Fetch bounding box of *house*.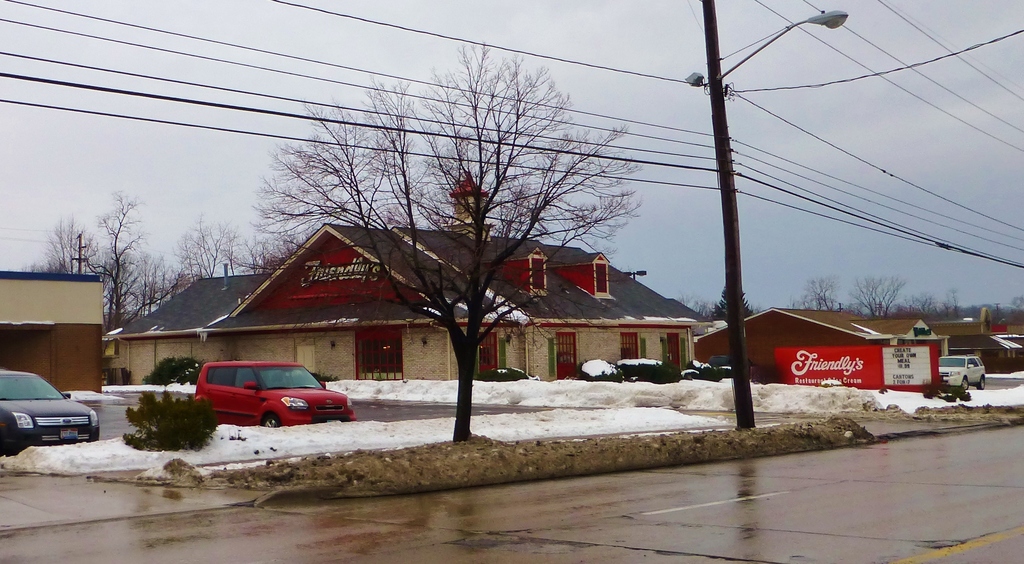
Bbox: (x1=932, y1=315, x2=1023, y2=374).
